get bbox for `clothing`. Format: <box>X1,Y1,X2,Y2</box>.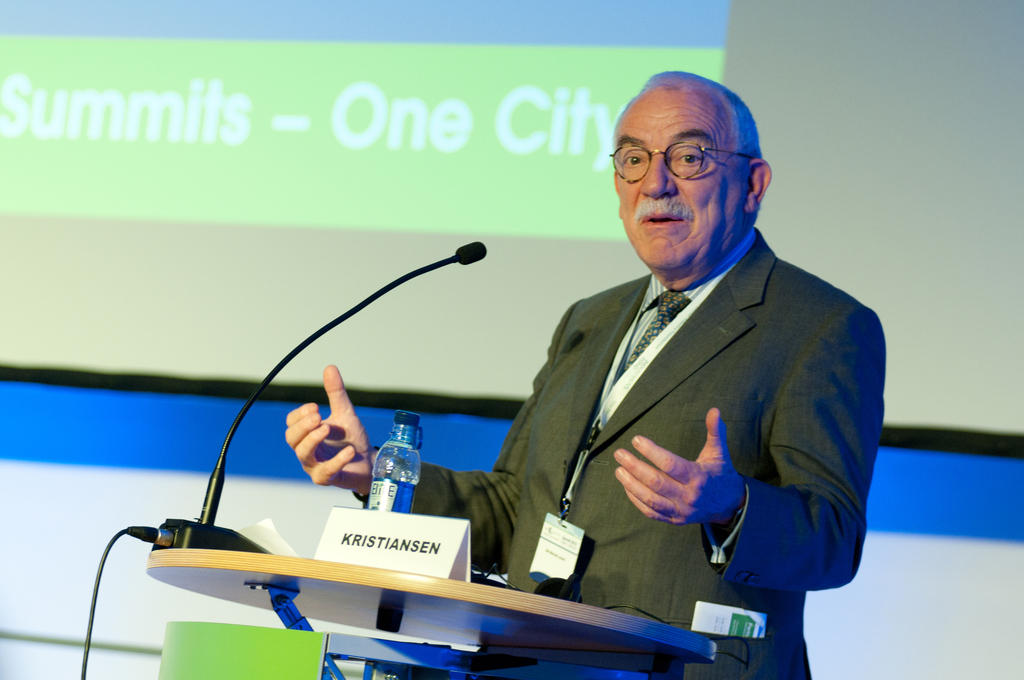
<box>465,190,890,620</box>.
